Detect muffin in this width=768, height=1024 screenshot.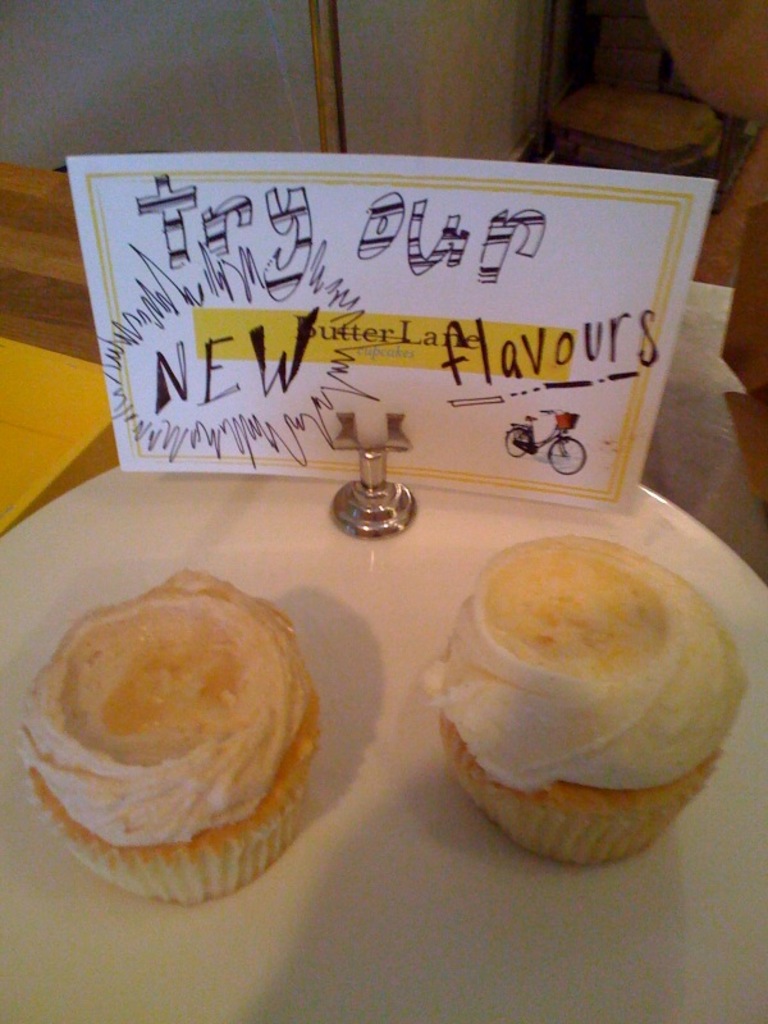
Detection: {"left": 417, "top": 529, "right": 744, "bottom": 876}.
